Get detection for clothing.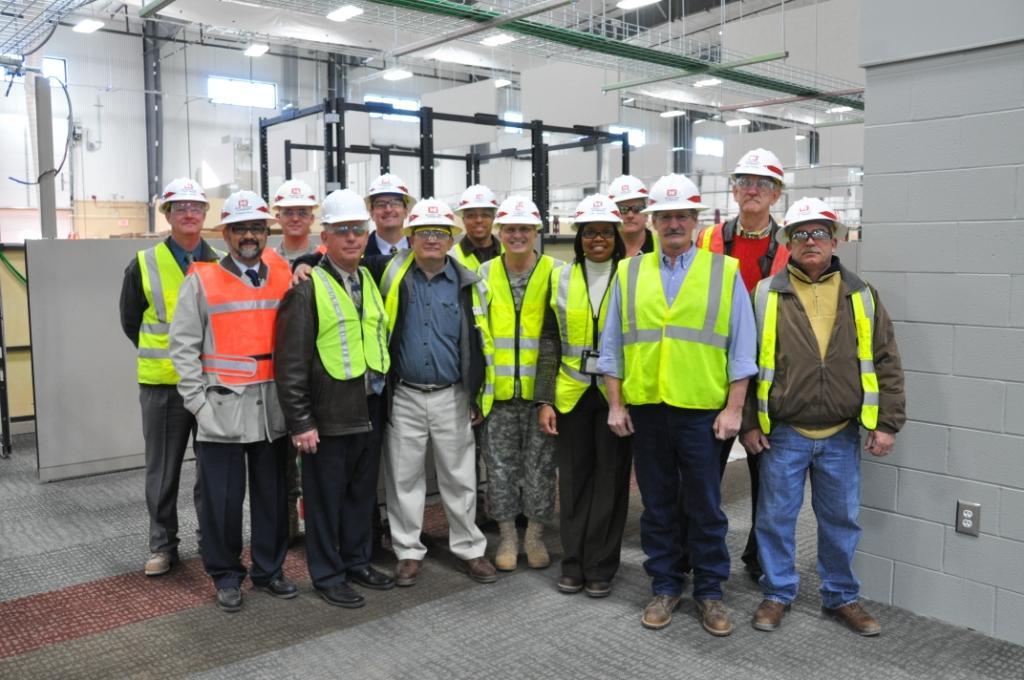
Detection: <box>745,271,918,603</box>.
